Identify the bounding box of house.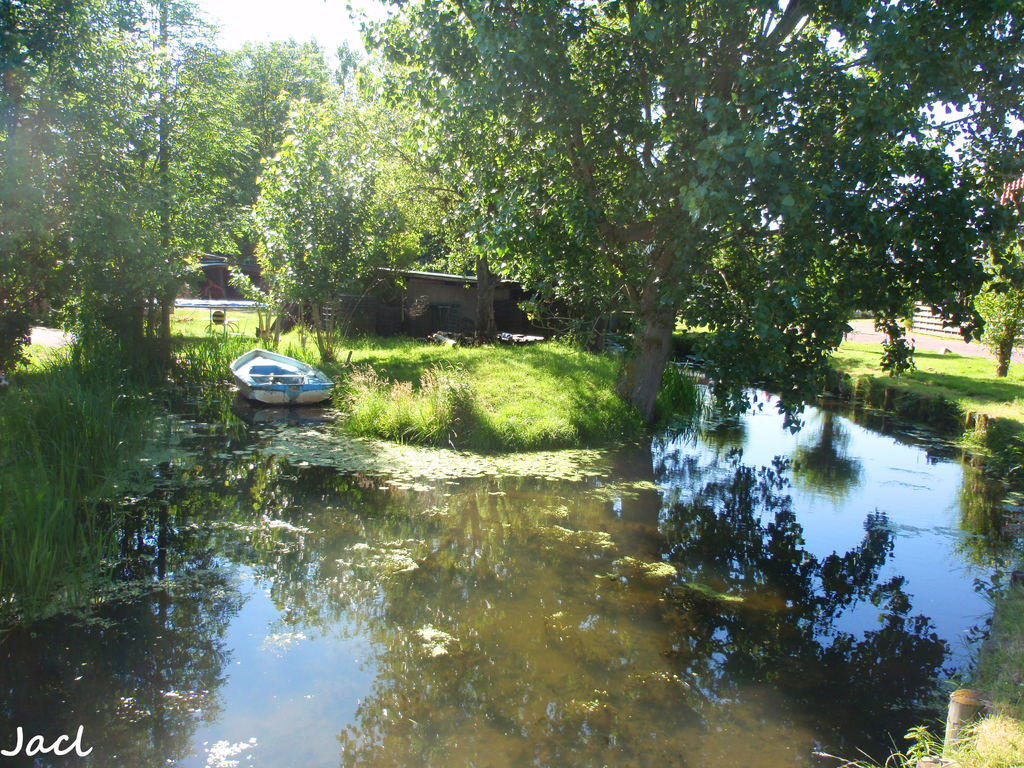
(906,305,979,342).
